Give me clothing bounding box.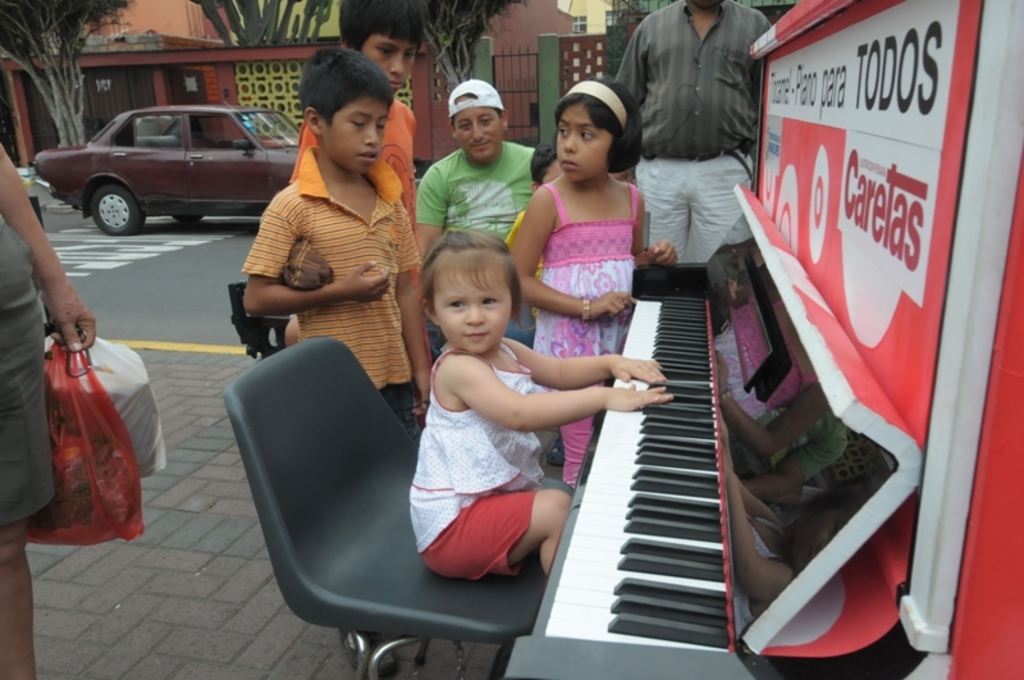
(238,149,421,421).
